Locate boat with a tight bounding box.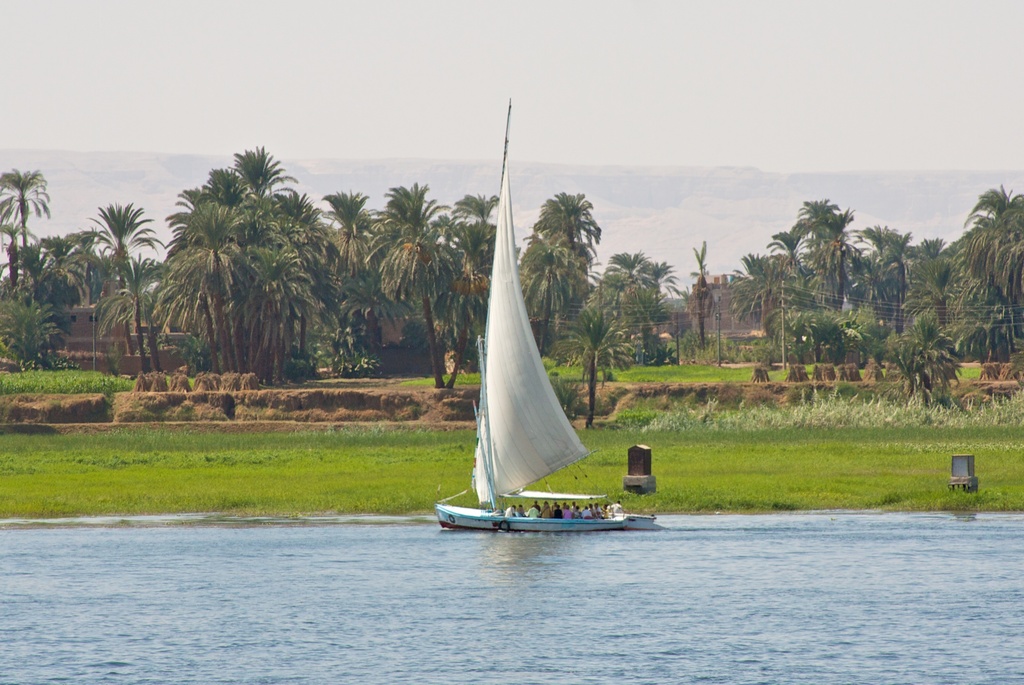
crop(435, 159, 654, 552).
